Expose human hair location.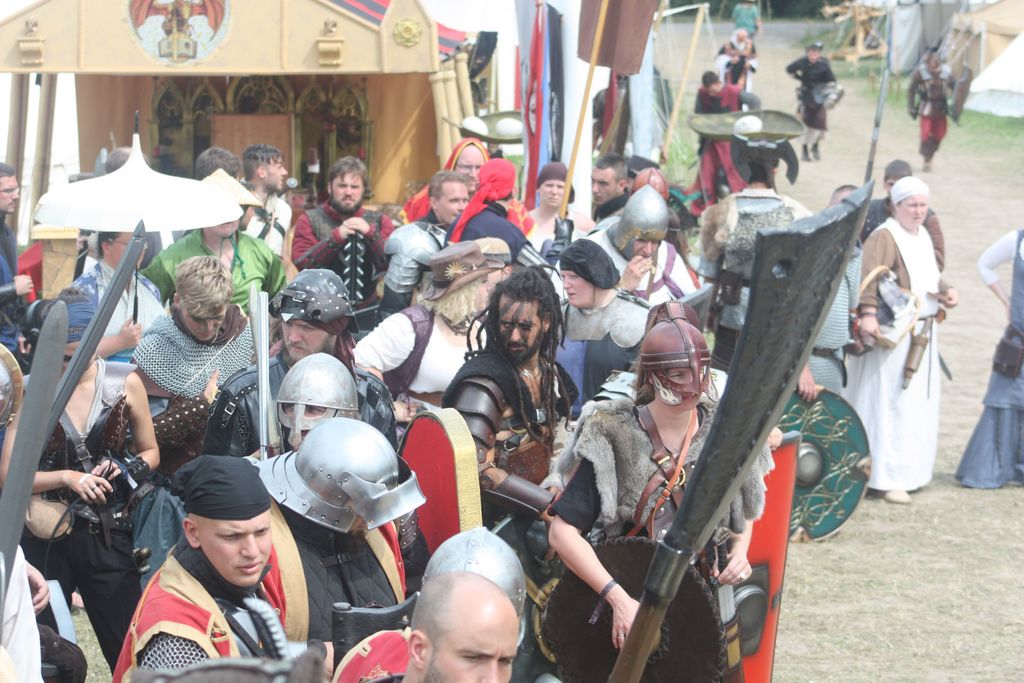
Exposed at 833 182 858 194.
